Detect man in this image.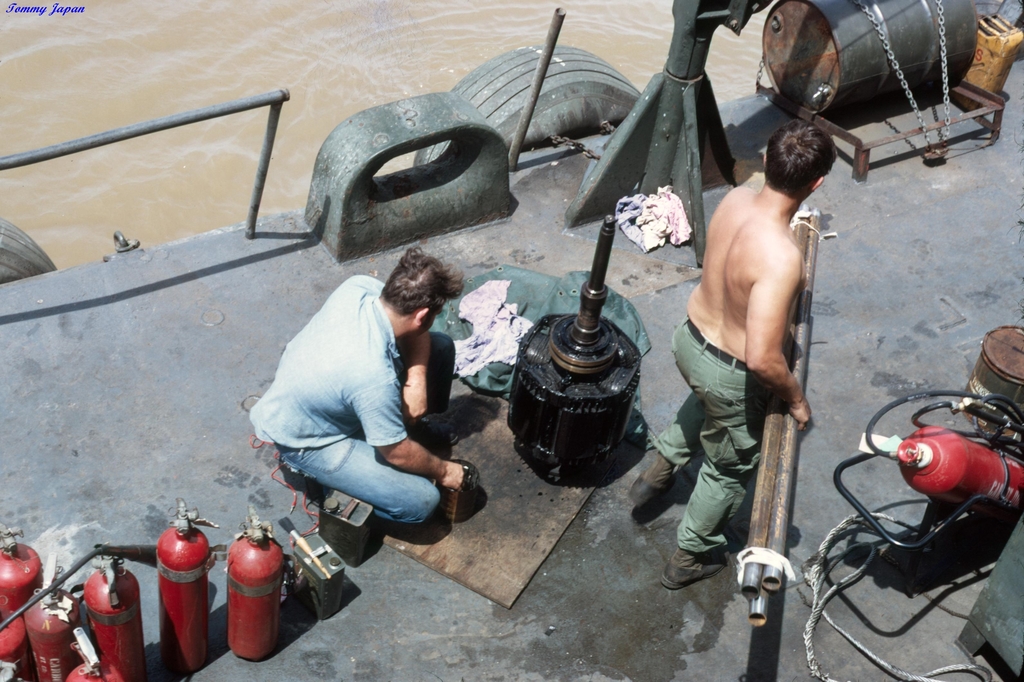
Detection: x1=669 y1=93 x2=857 y2=566.
